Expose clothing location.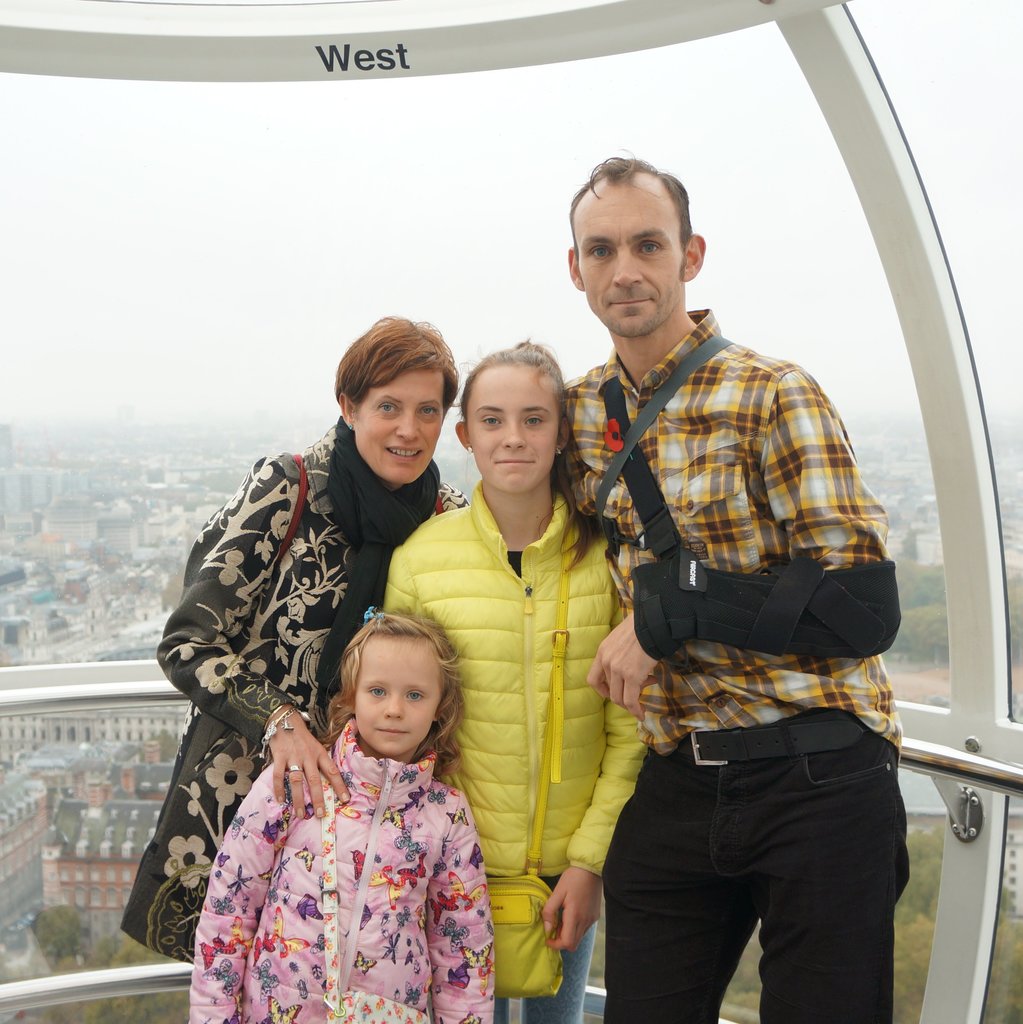
Exposed at <region>385, 475, 653, 1023</region>.
